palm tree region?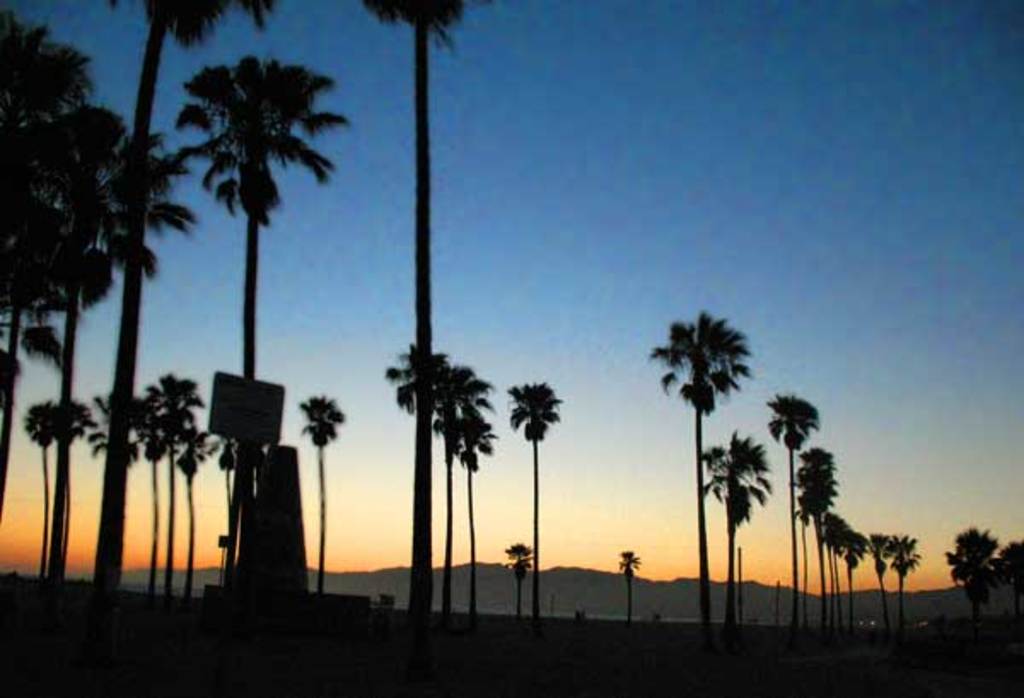
box(396, 331, 447, 608)
